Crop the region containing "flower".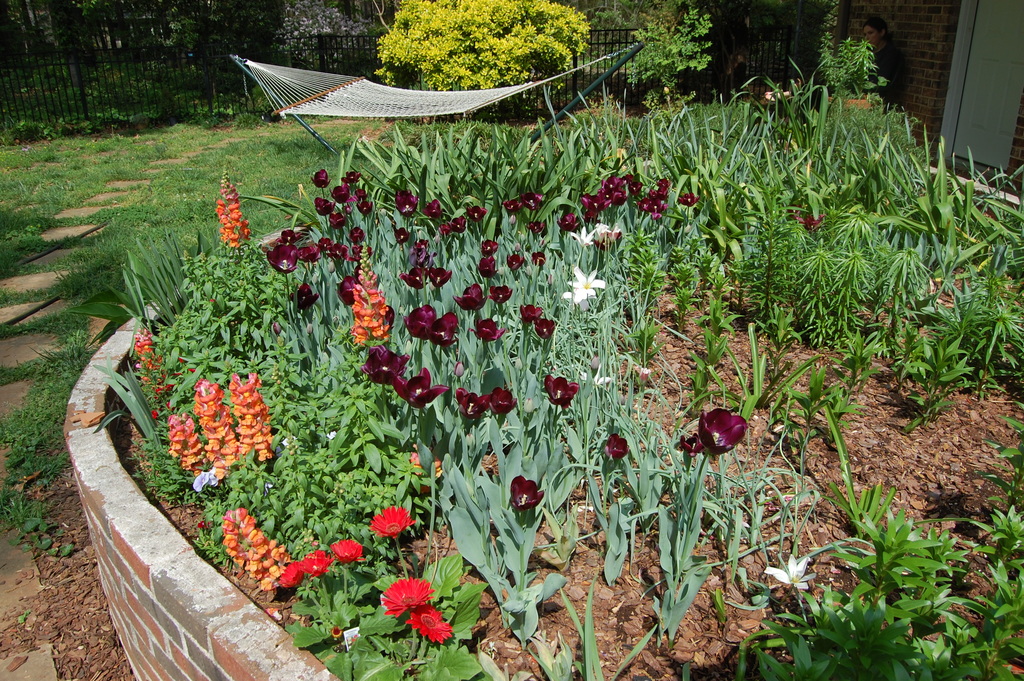
Crop region: box(521, 304, 543, 322).
